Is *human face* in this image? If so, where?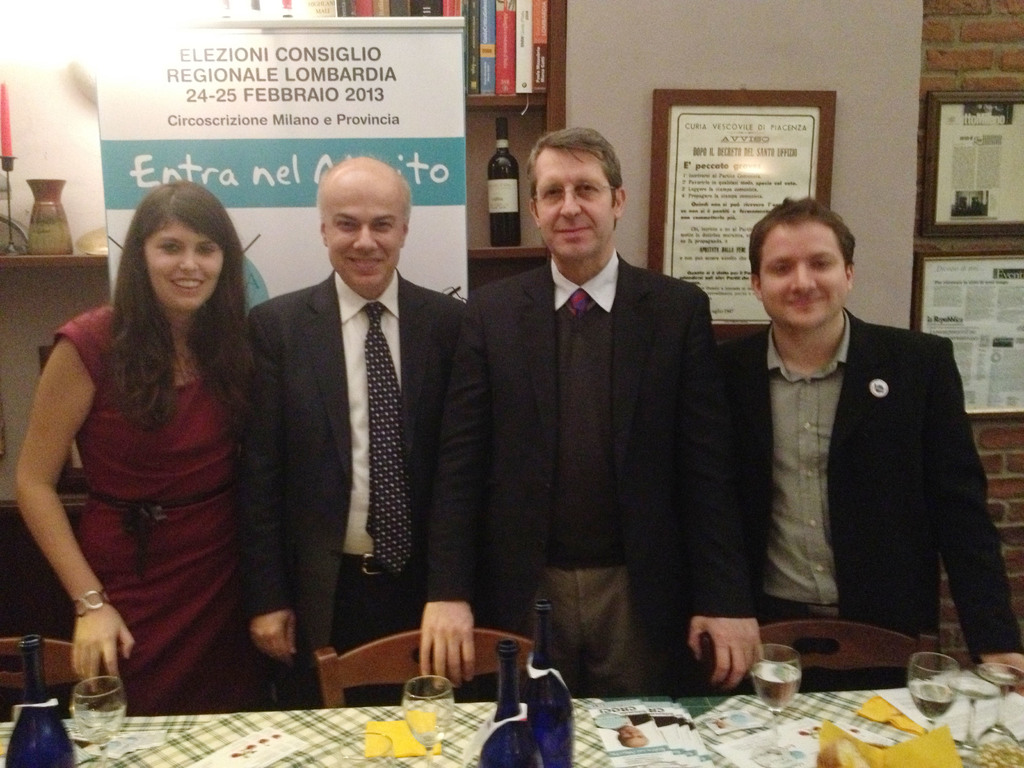
Yes, at l=764, t=224, r=844, b=326.
